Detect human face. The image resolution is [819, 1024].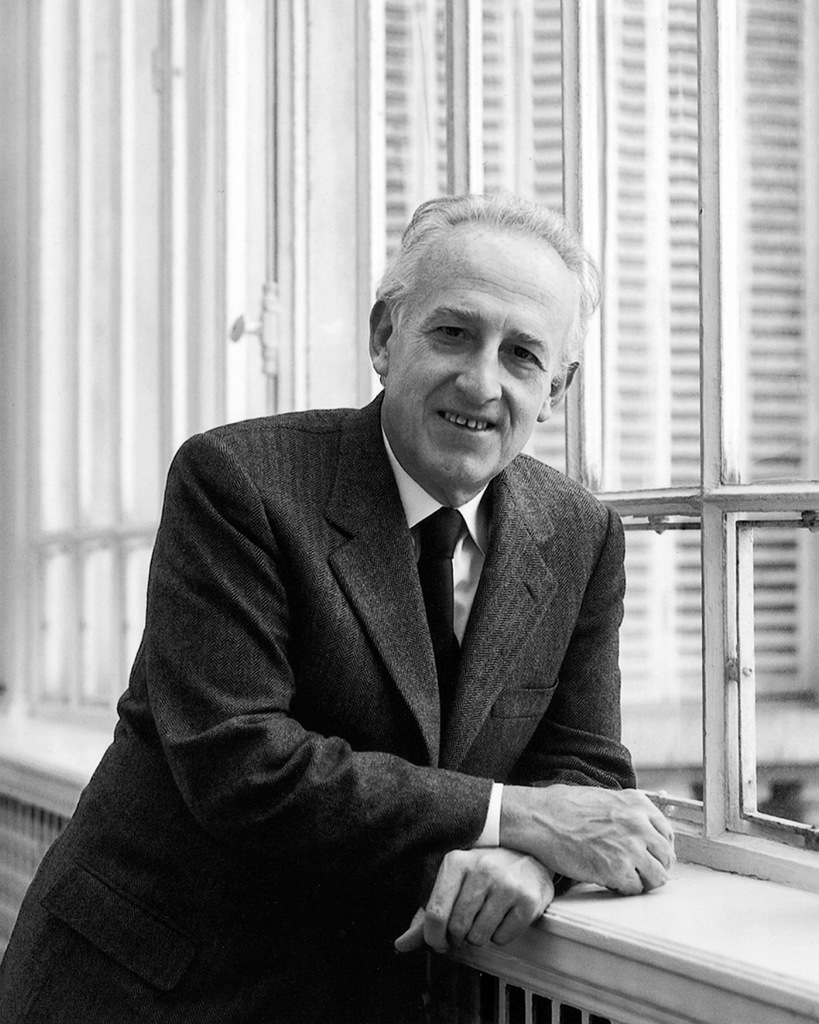
[left=393, top=237, right=578, bottom=486].
